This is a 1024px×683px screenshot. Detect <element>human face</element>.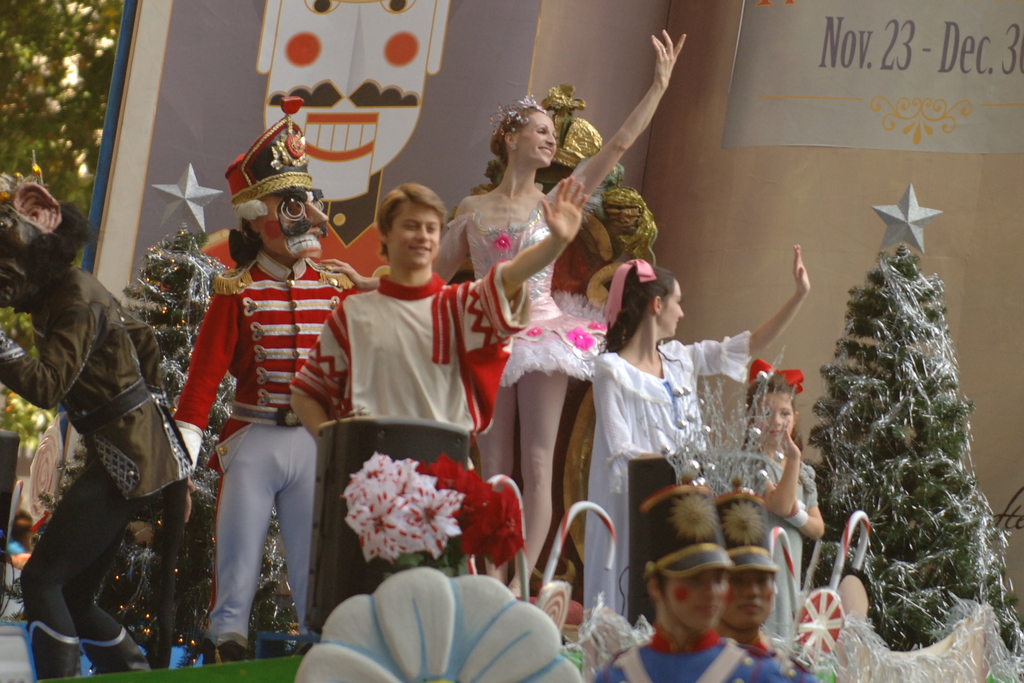
box(392, 200, 441, 264).
